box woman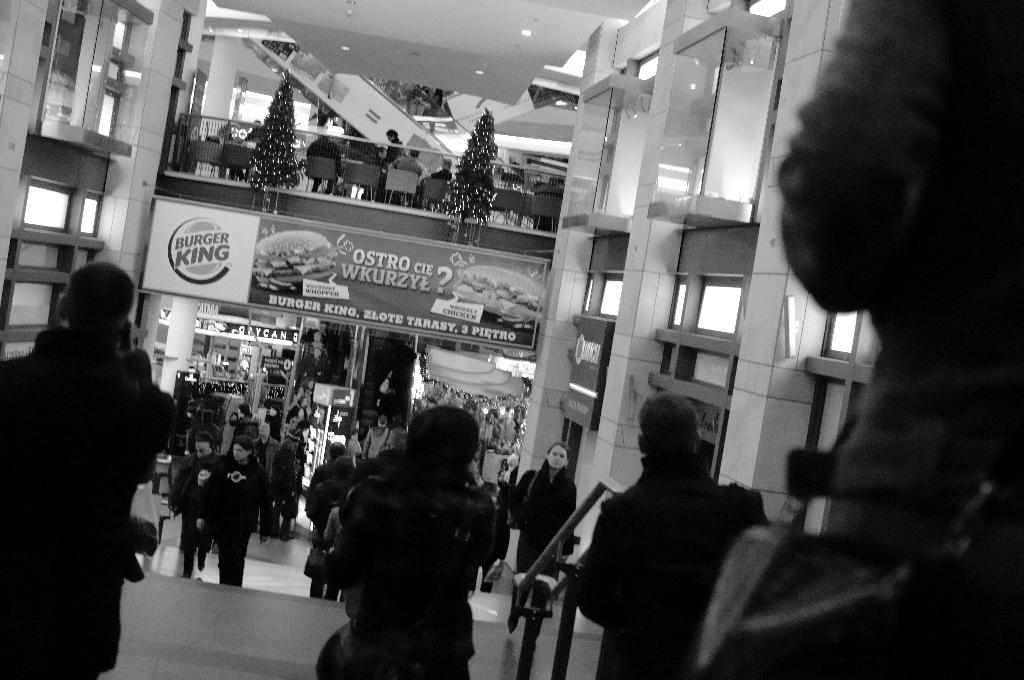
region(506, 440, 577, 652)
